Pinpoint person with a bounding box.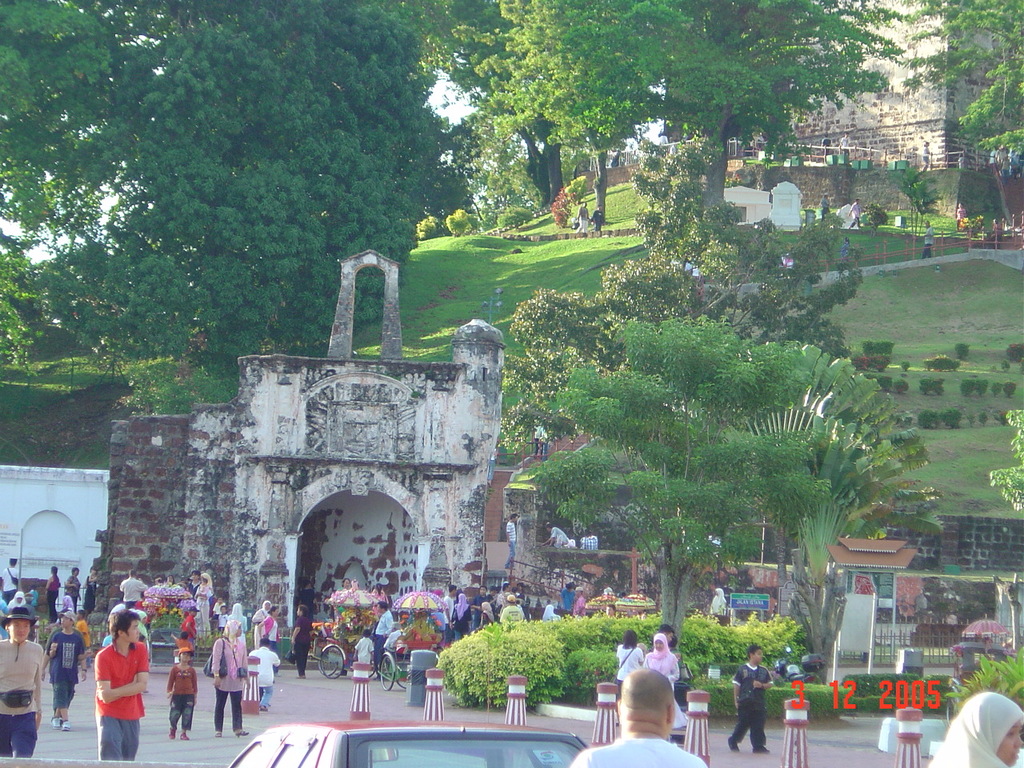
box(540, 518, 572, 548).
